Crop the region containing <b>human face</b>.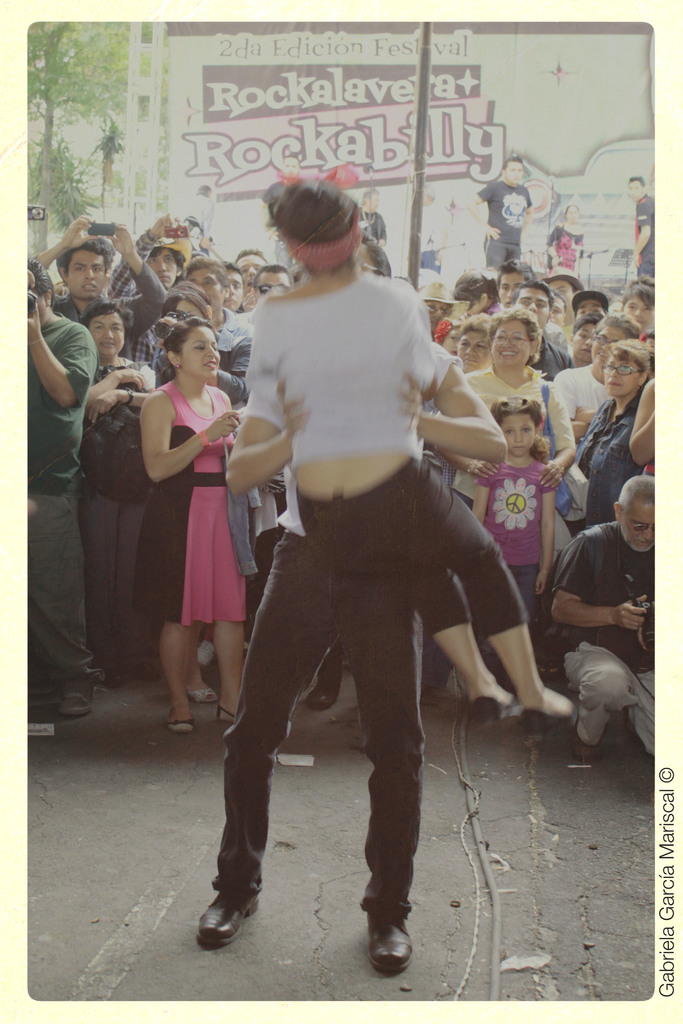
Crop region: rect(620, 494, 653, 552).
